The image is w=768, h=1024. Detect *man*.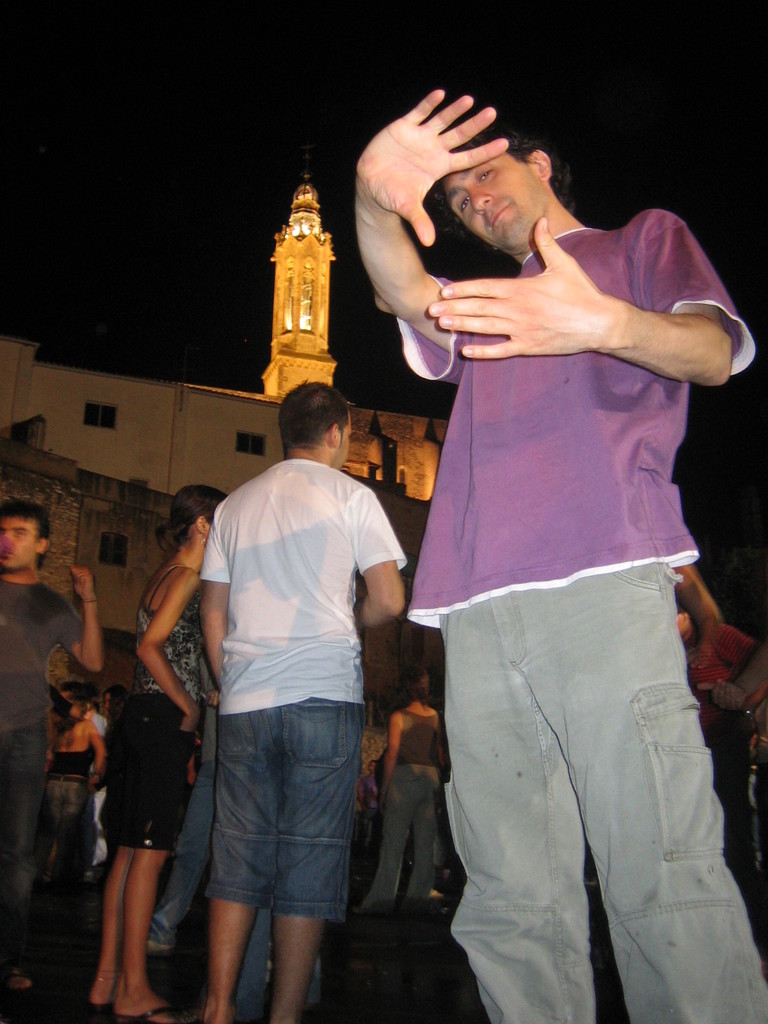
Detection: [0, 505, 106, 998].
